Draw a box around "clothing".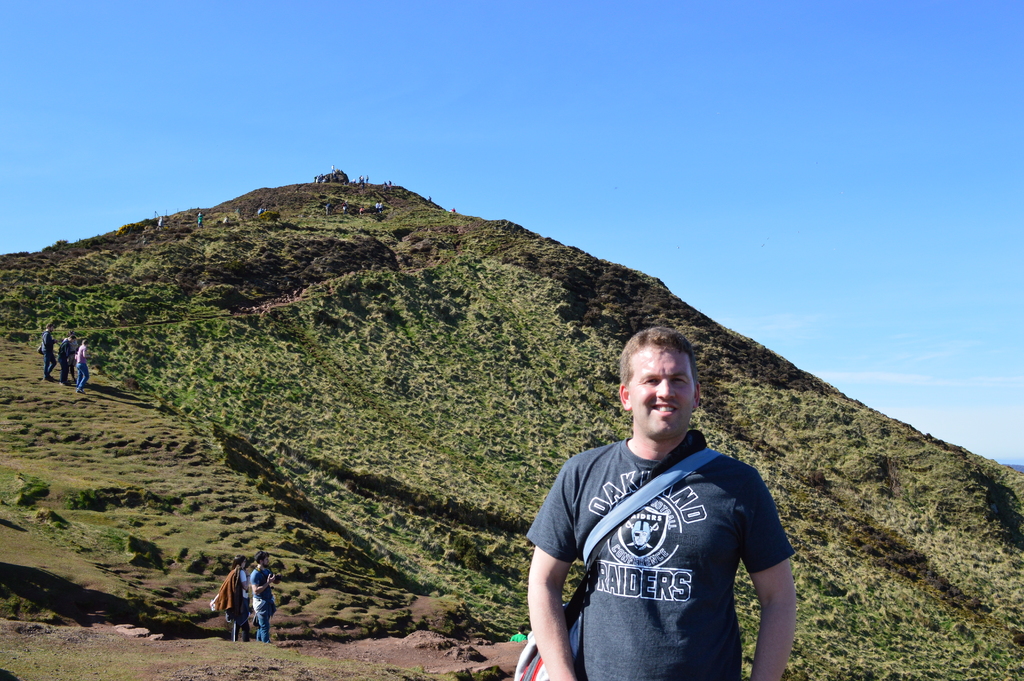
l=528, t=439, r=796, b=680.
